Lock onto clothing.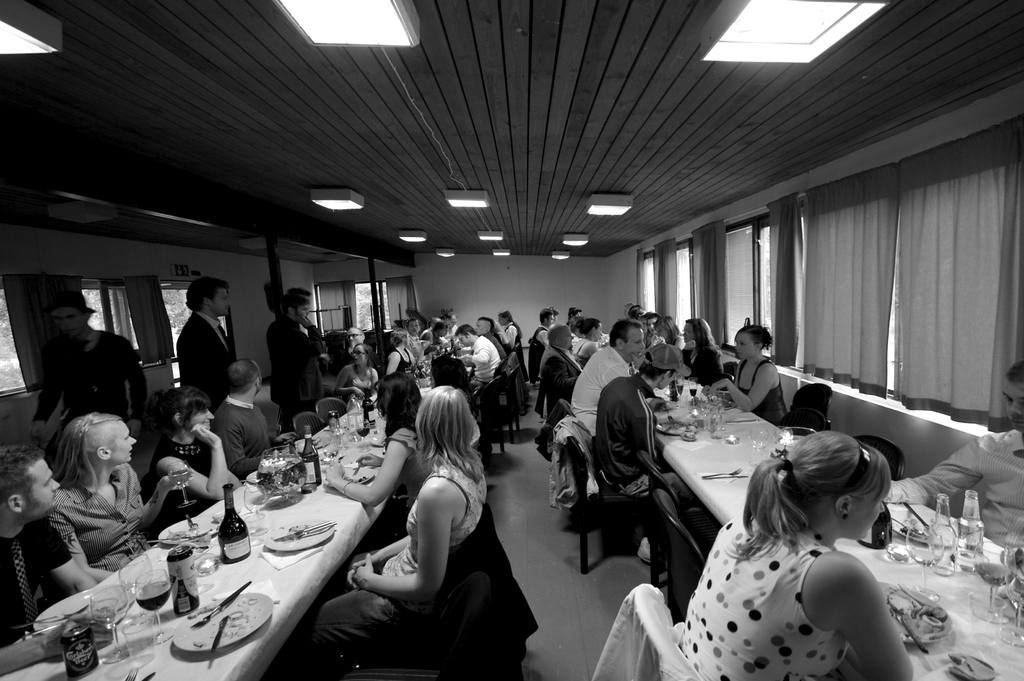
Locked: <bbox>312, 457, 491, 680</bbox>.
